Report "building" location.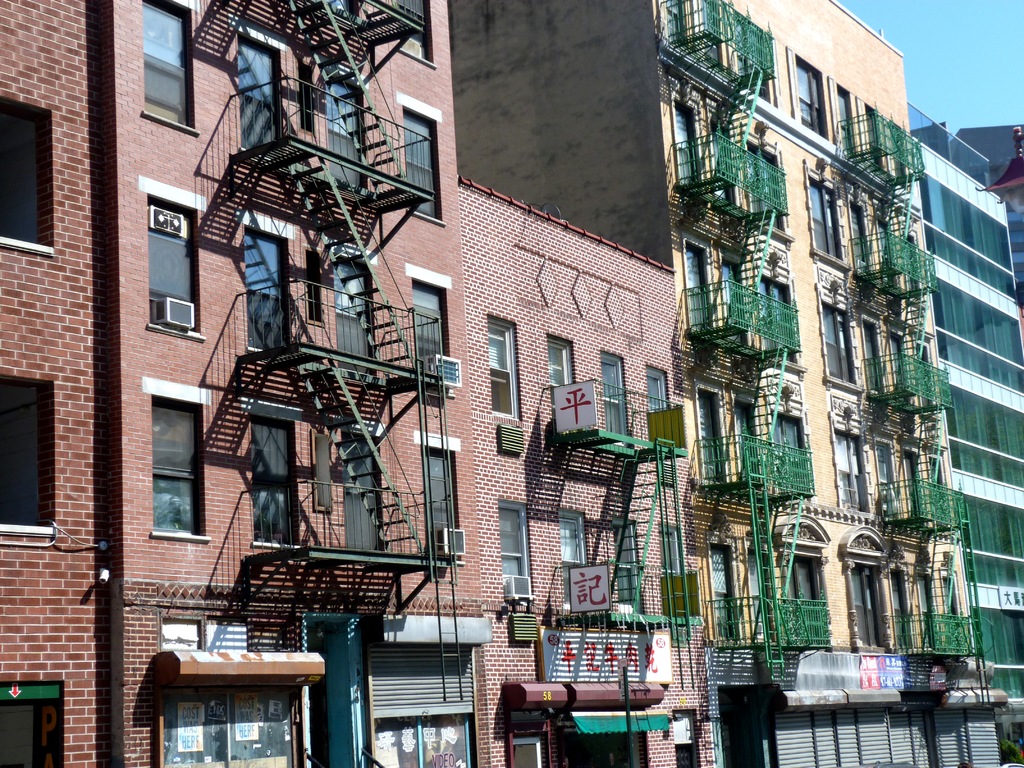
Report: 451/177/719/767.
